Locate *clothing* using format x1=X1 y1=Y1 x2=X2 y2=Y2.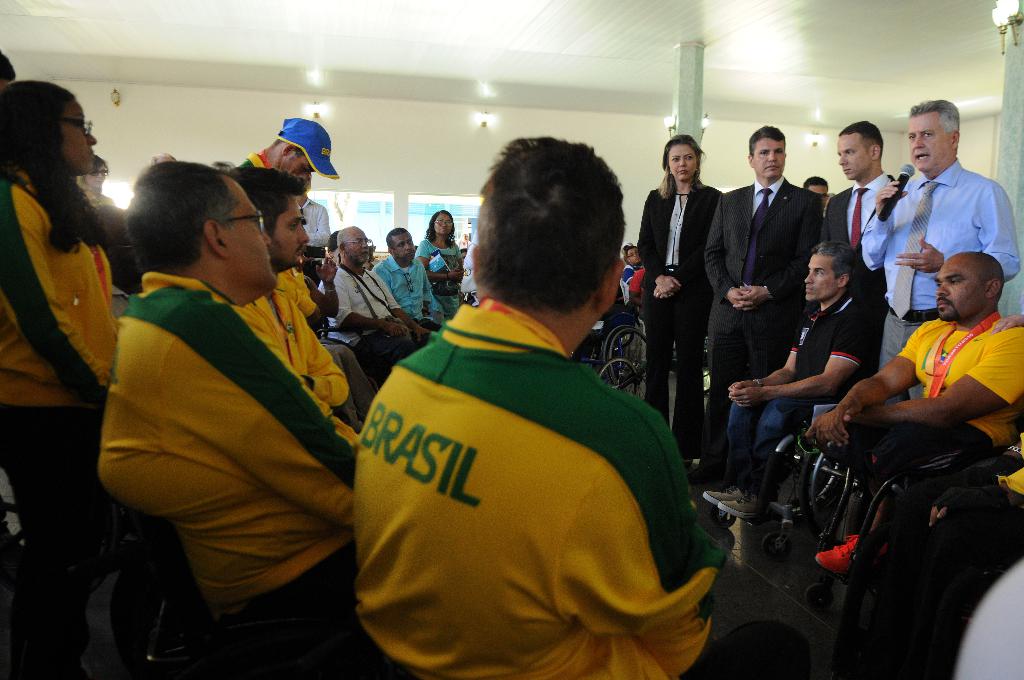
x1=636 y1=175 x2=729 y2=301.
